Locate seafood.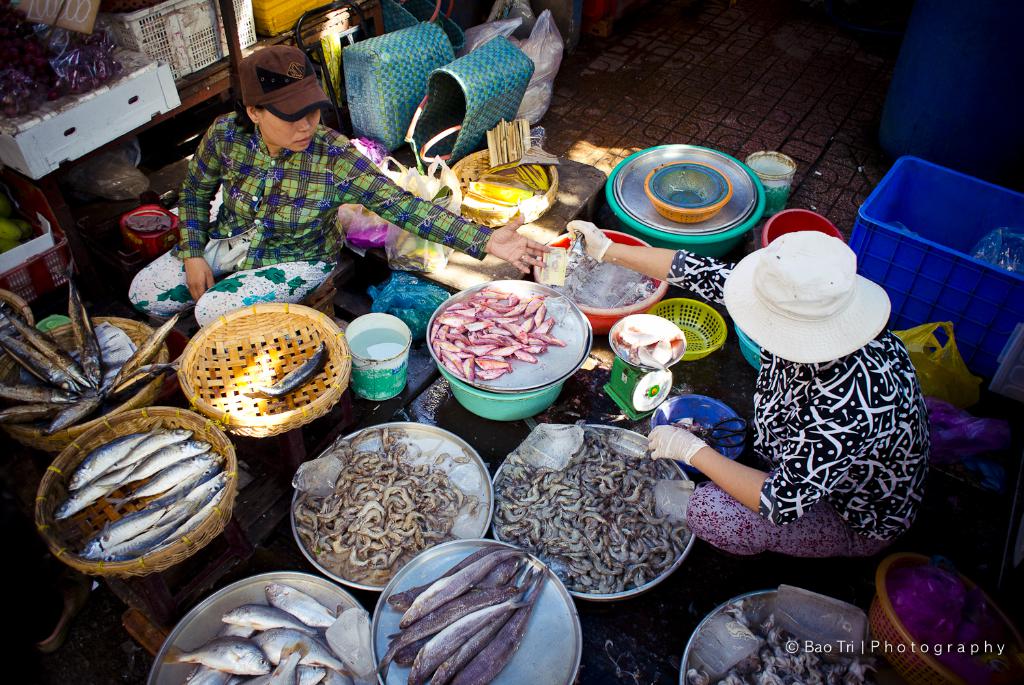
Bounding box: 430,283,564,382.
